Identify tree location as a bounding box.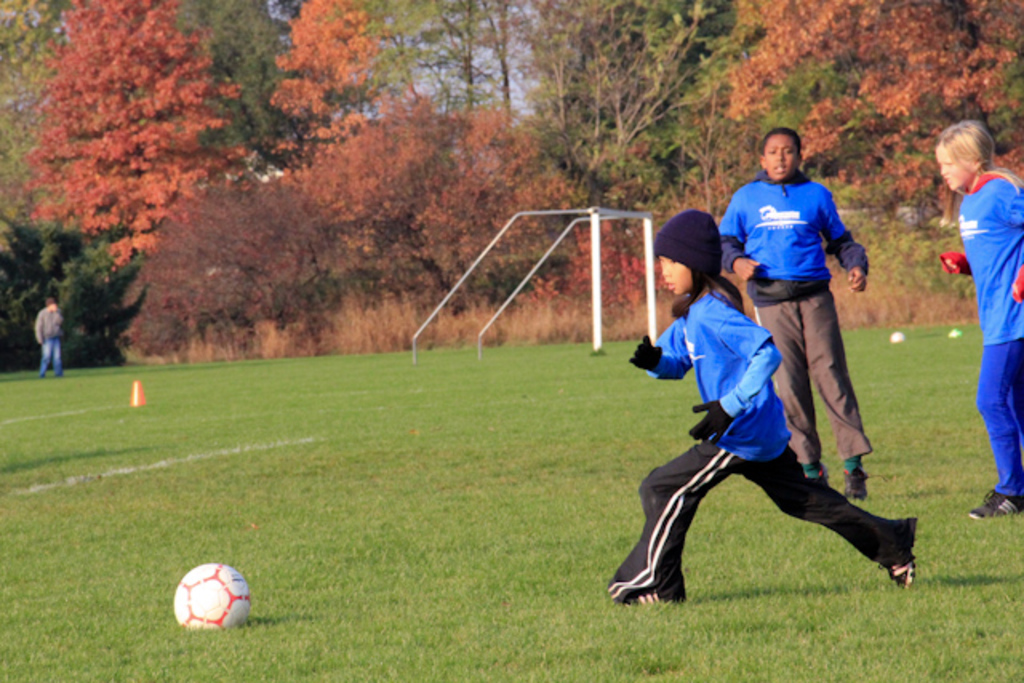
278 0 400 160.
